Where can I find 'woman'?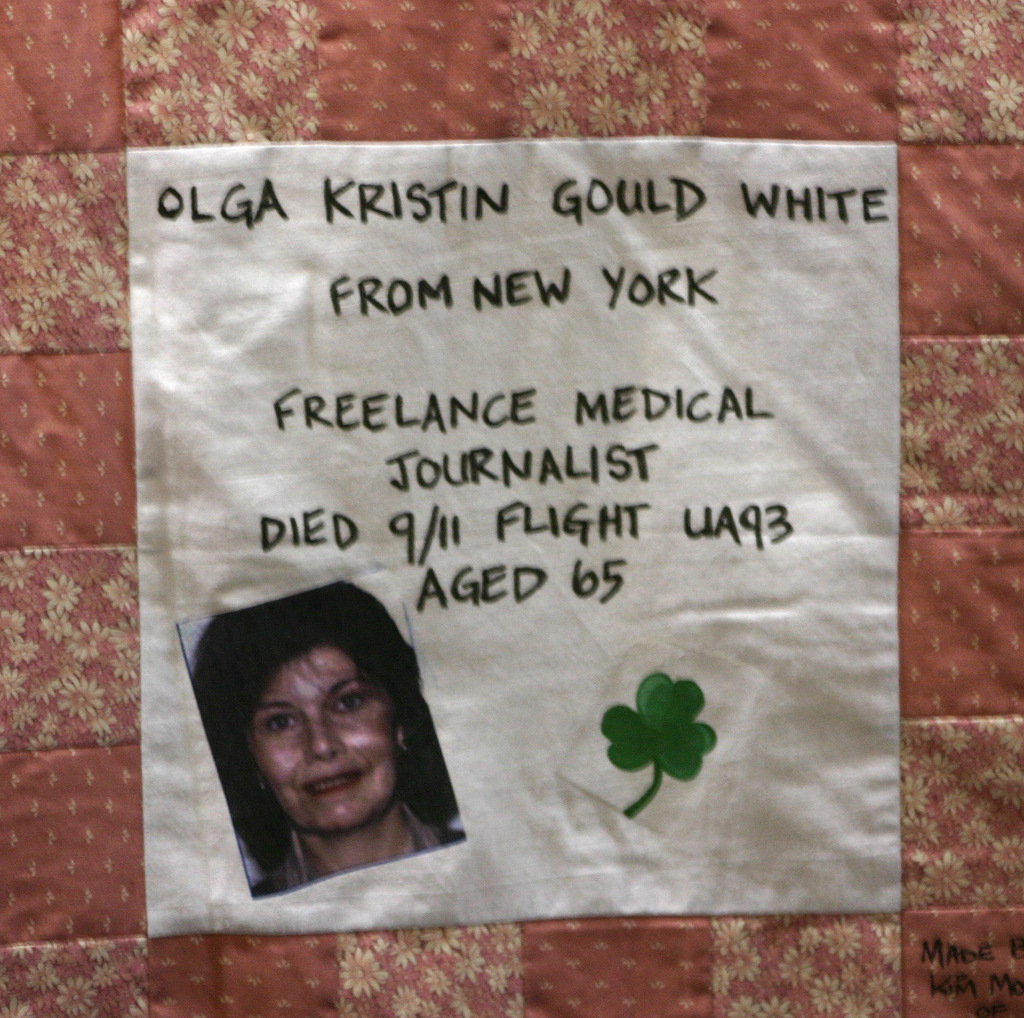
You can find it at rect(186, 579, 469, 902).
